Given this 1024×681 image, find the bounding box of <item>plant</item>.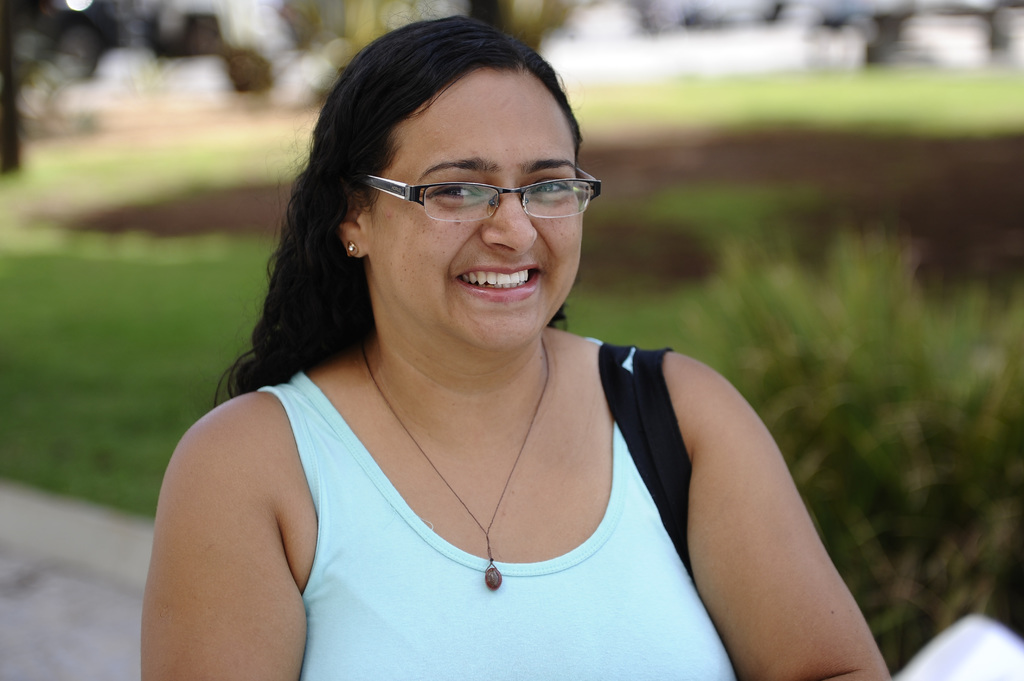
[left=0, top=235, right=698, bottom=516].
